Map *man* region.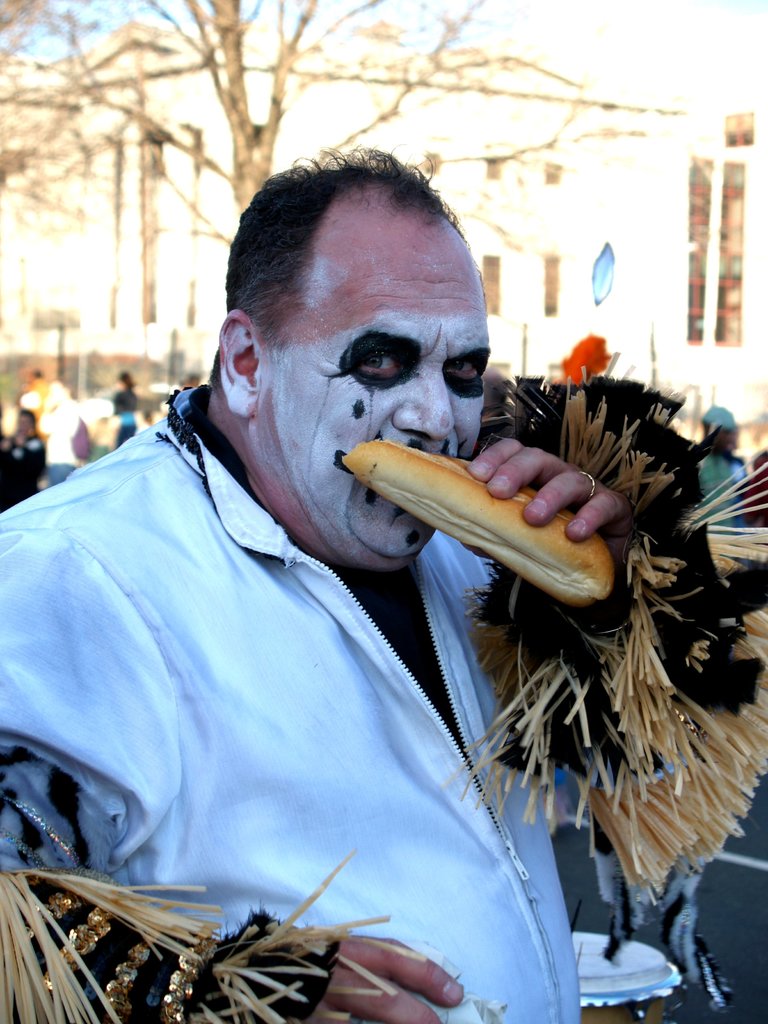
Mapped to Rect(28, 179, 669, 977).
